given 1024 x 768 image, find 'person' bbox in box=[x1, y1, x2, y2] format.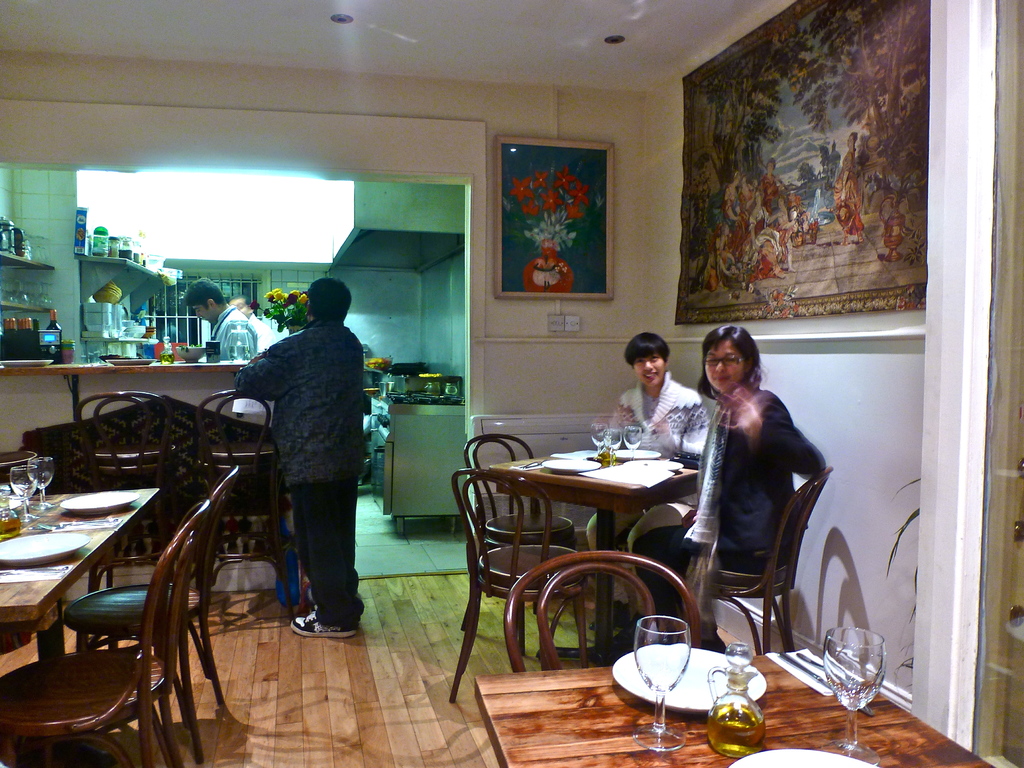
box=[179, 277, 266, 368].
